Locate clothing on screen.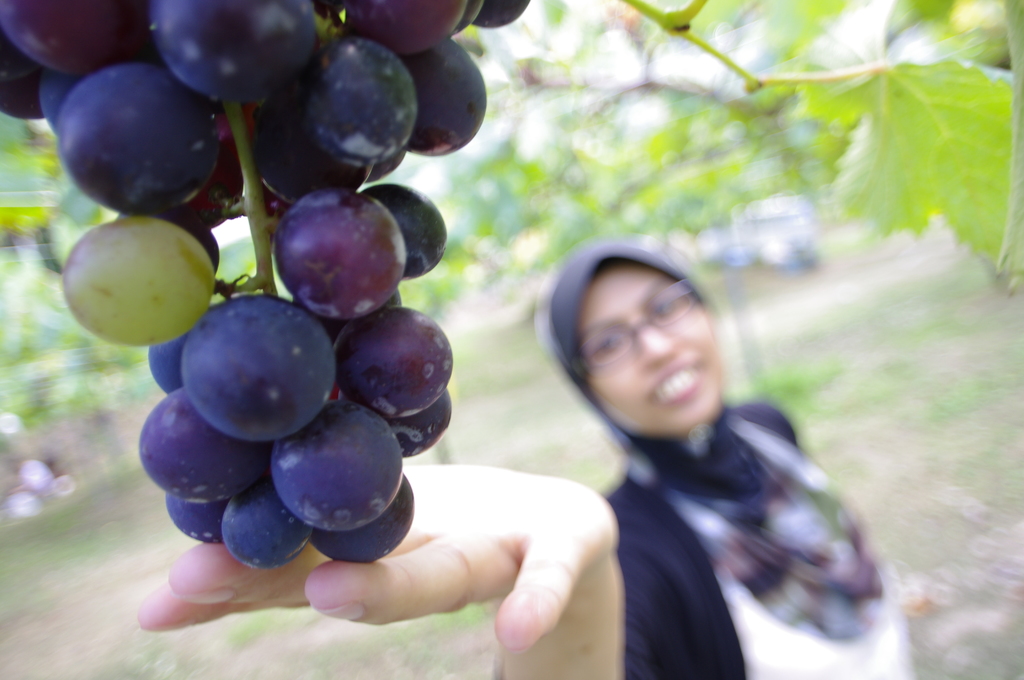
On screen at detection(612, 403, 910, 679).
